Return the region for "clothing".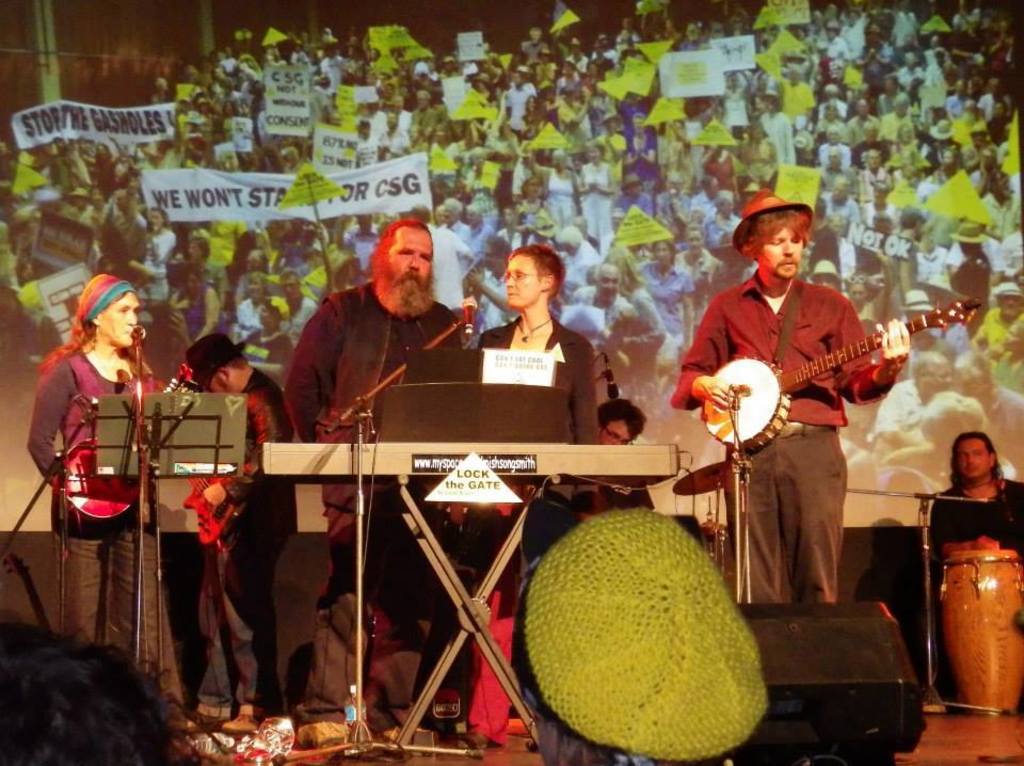
crop(603, 481, 658, 513).
